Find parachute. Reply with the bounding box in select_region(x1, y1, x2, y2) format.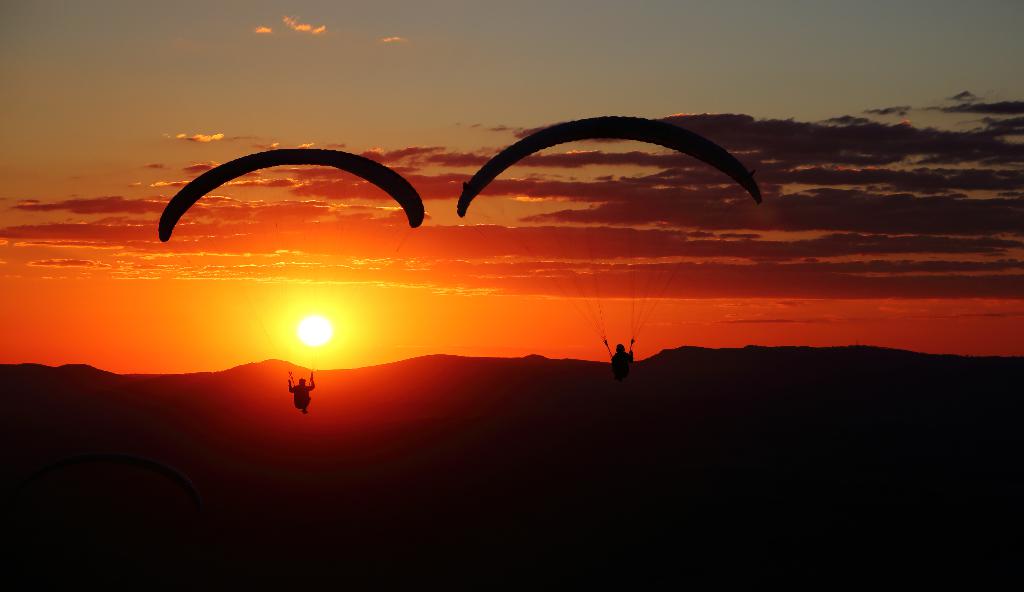
select_region(462, 121, 759, 381).
